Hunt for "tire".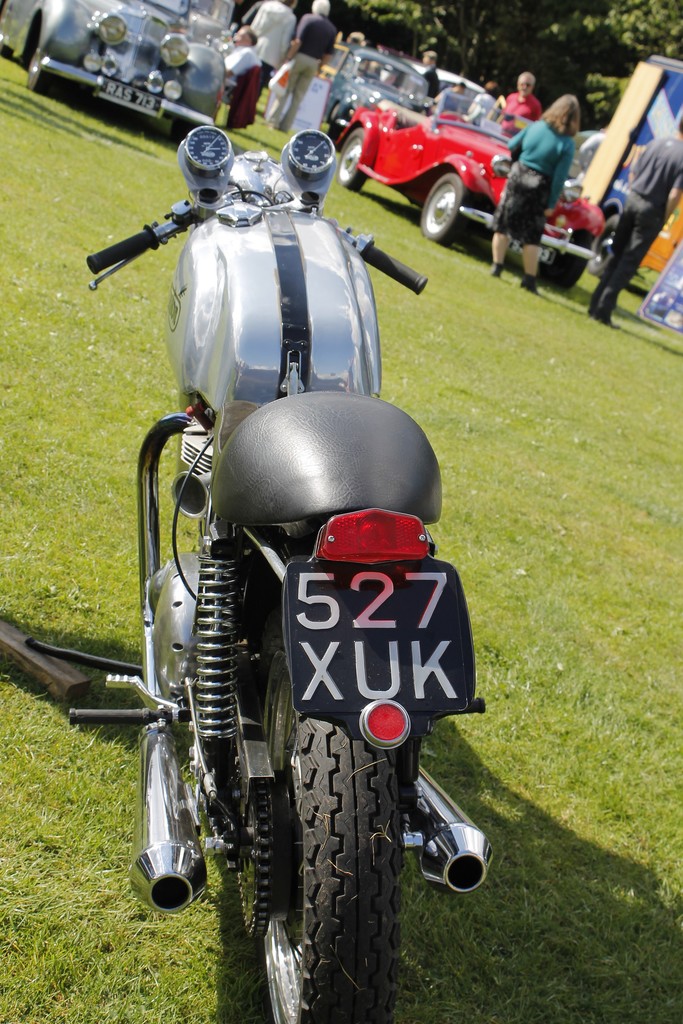
Hunted down at x1=541 y1=231 x2=593 y2=291.
